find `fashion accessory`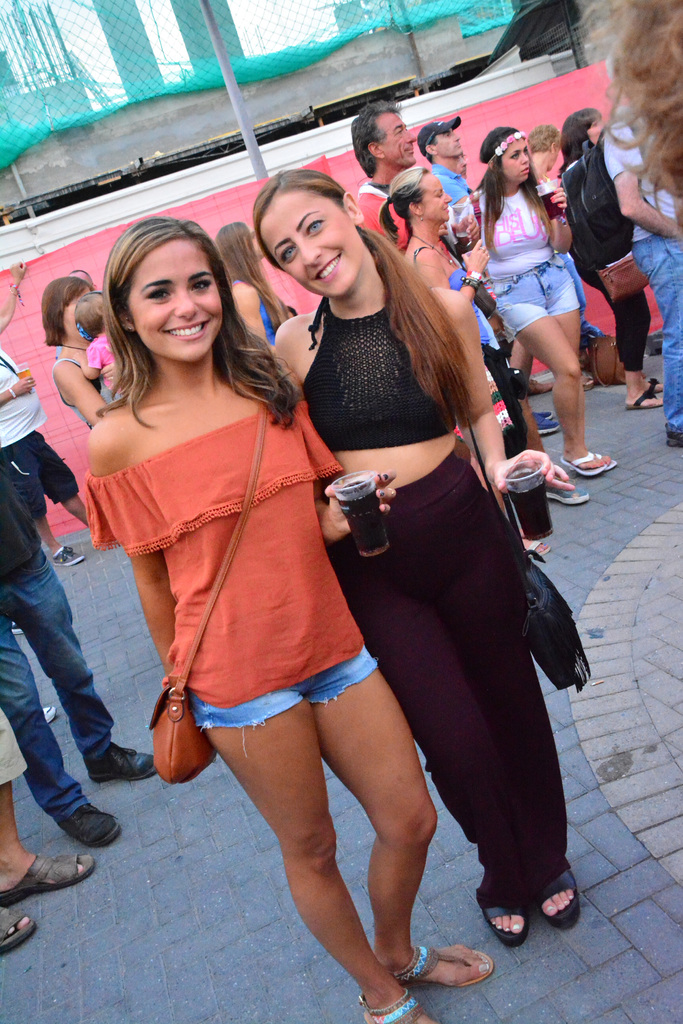
box(54, 543, 83, 568)
